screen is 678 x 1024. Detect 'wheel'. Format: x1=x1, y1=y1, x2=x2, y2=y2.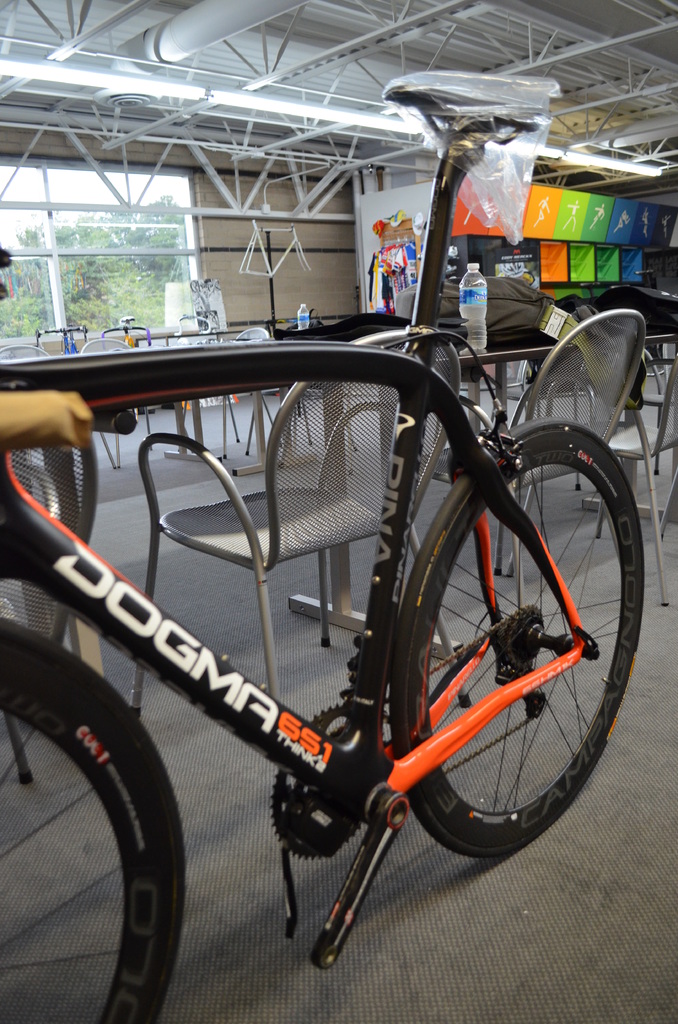
x1=347, y1=424, x2=643, y2=861.
